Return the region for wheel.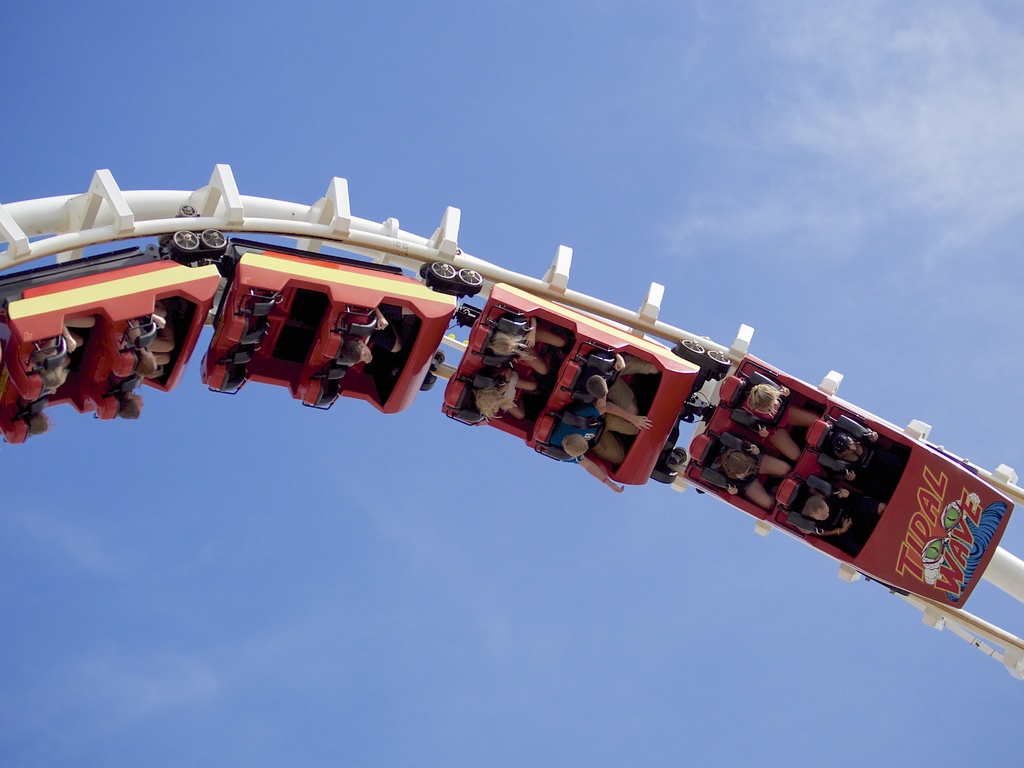
(171, 228, 200, 255).
